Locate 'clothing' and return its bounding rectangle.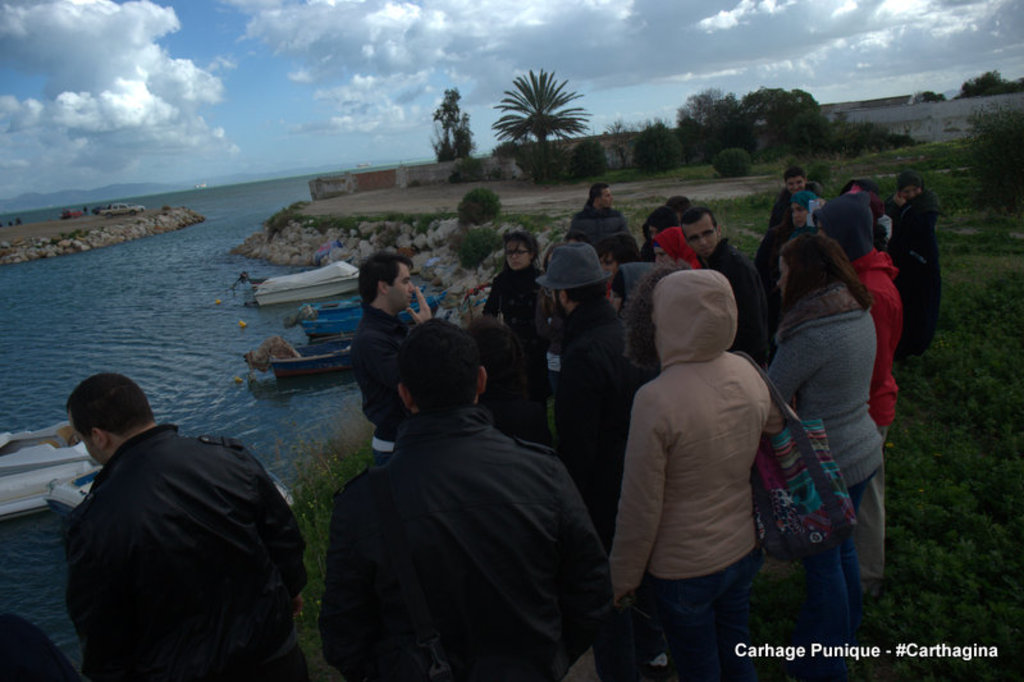
rect(613, 269, 767, 681).
